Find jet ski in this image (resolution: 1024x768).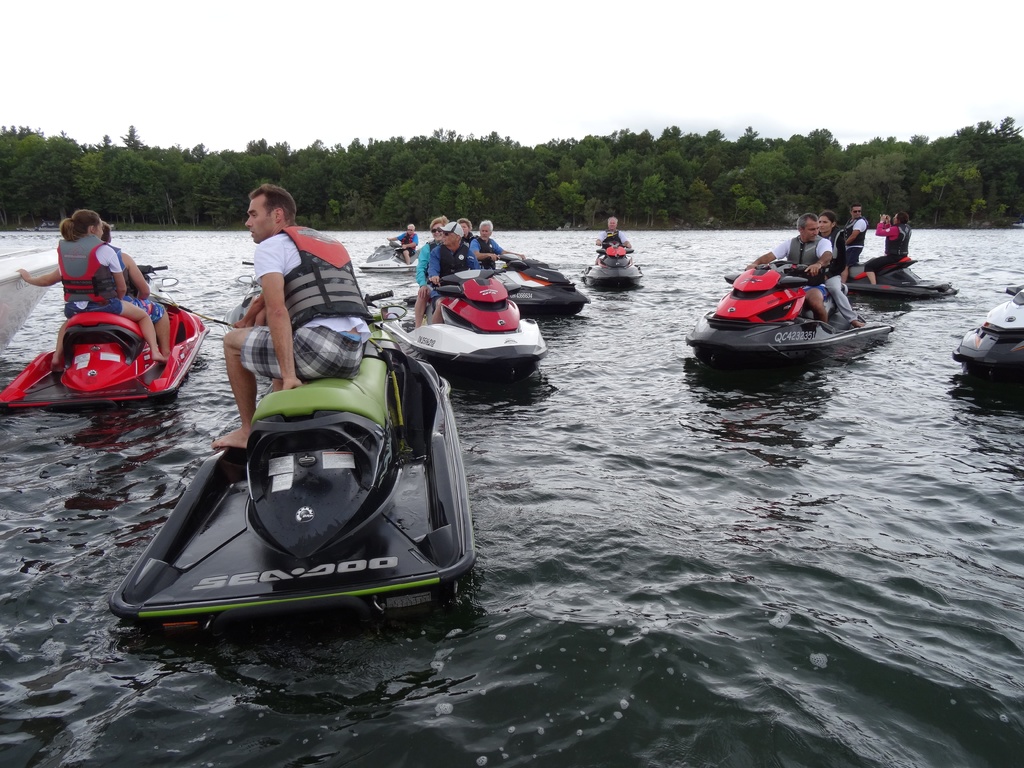
(x1=120, y1=298, x2=478, y2=646).
